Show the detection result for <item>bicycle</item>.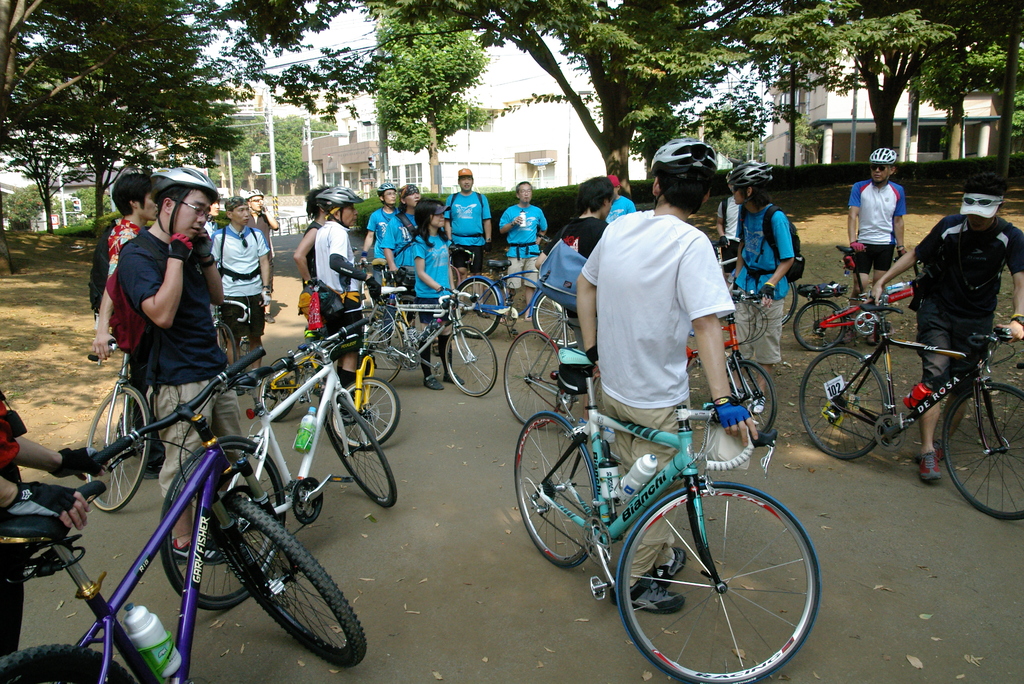
207:296:251:397.
